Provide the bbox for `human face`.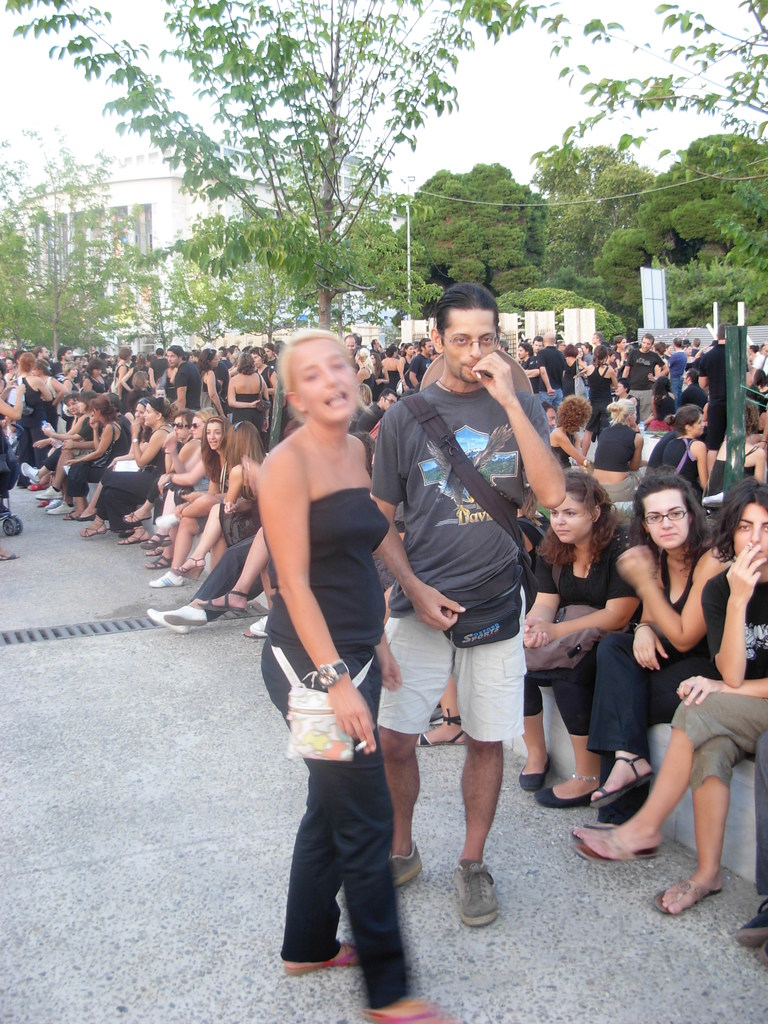
(left=72, top=394, right=86, bottom=410).
